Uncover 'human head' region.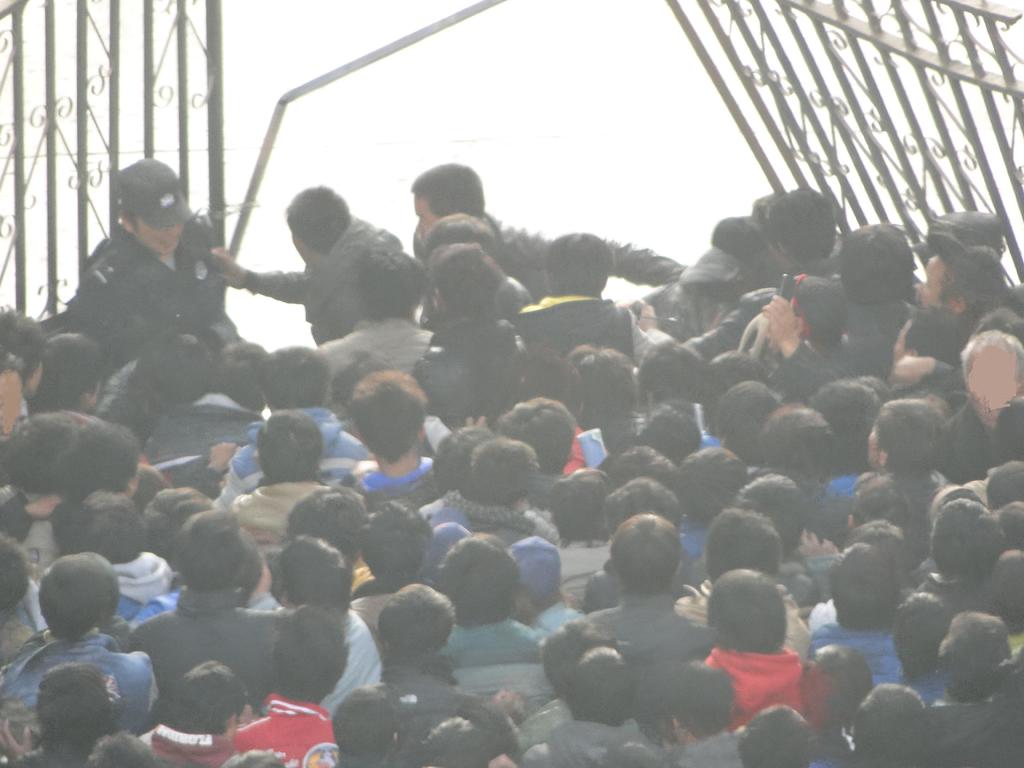
Uncovered: (left=0, top=521, right=36, bottom=623).
